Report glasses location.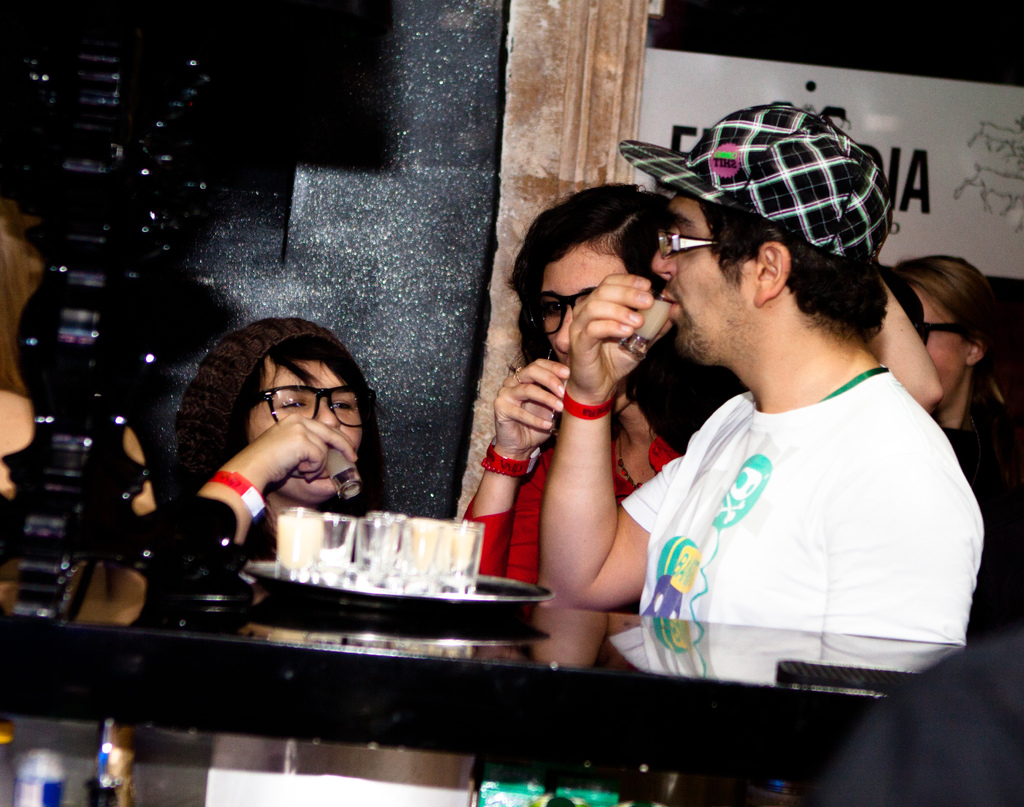
Report: l=652, t=222, r=735, b=265.
